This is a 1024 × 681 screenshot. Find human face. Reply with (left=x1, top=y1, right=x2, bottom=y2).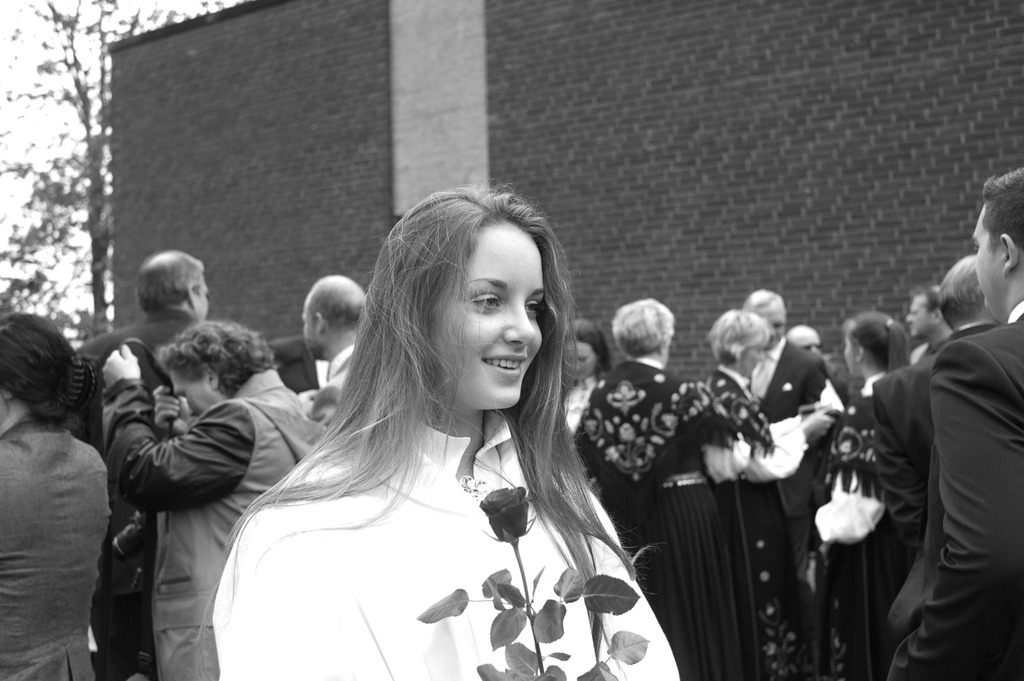
(left=429, top=223, right=544, bottom=409).
